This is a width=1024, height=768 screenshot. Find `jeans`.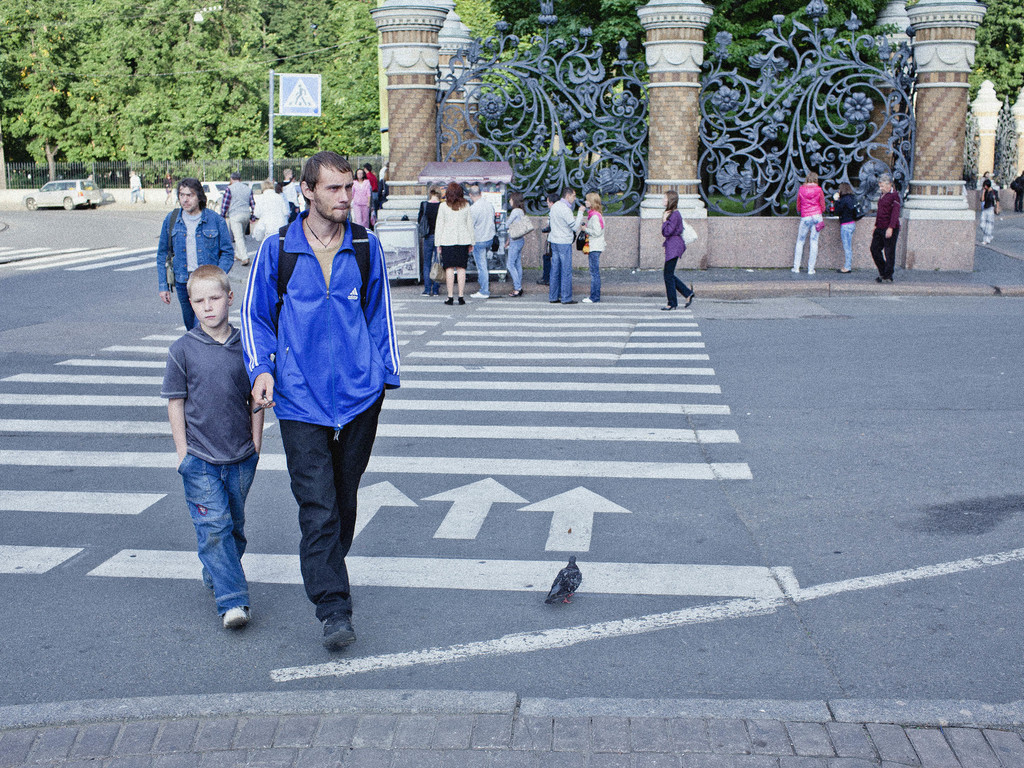
Bounding box: [548,244,572,301].
